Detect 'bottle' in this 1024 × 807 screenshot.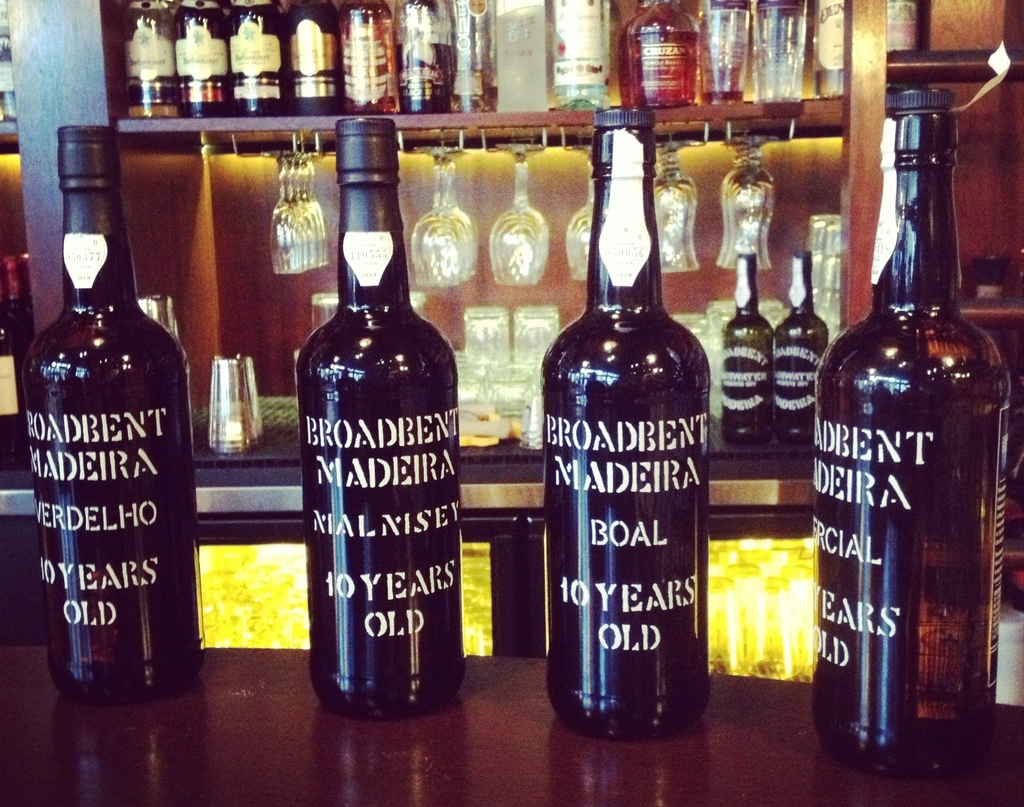
Detection: (396, 0, 458, 113).
